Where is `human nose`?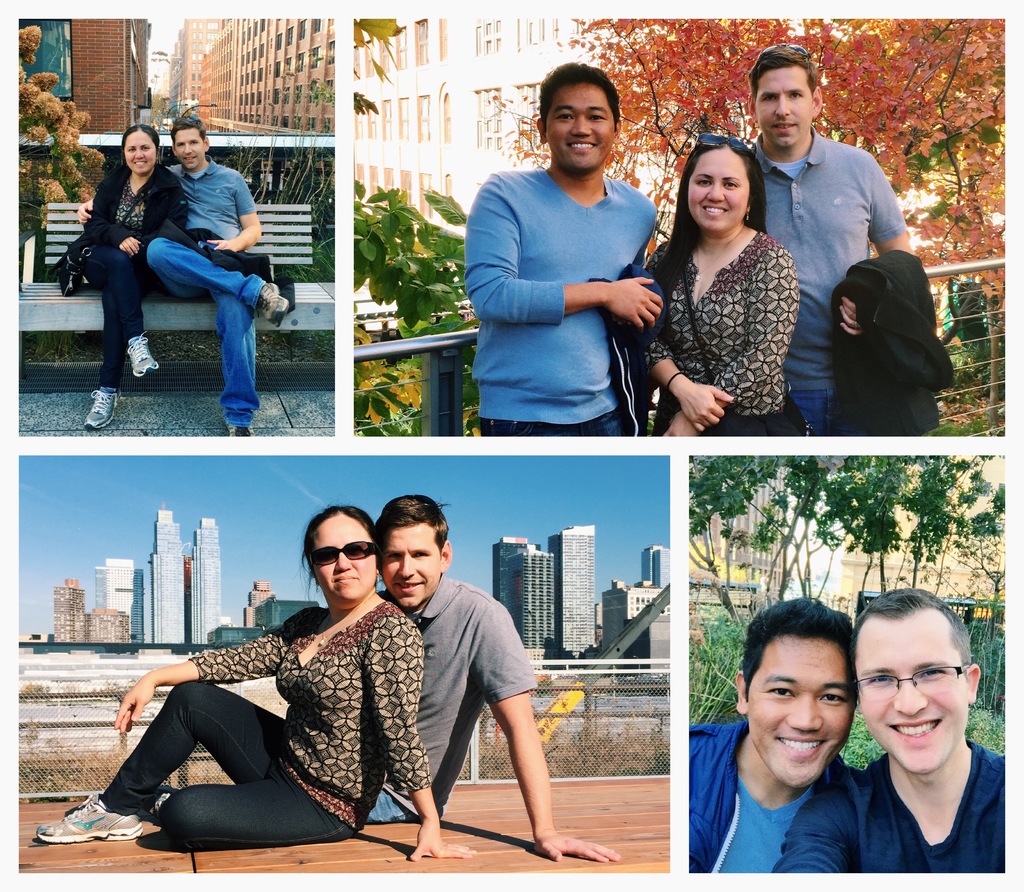
detection(892, 681, 931, 715).
